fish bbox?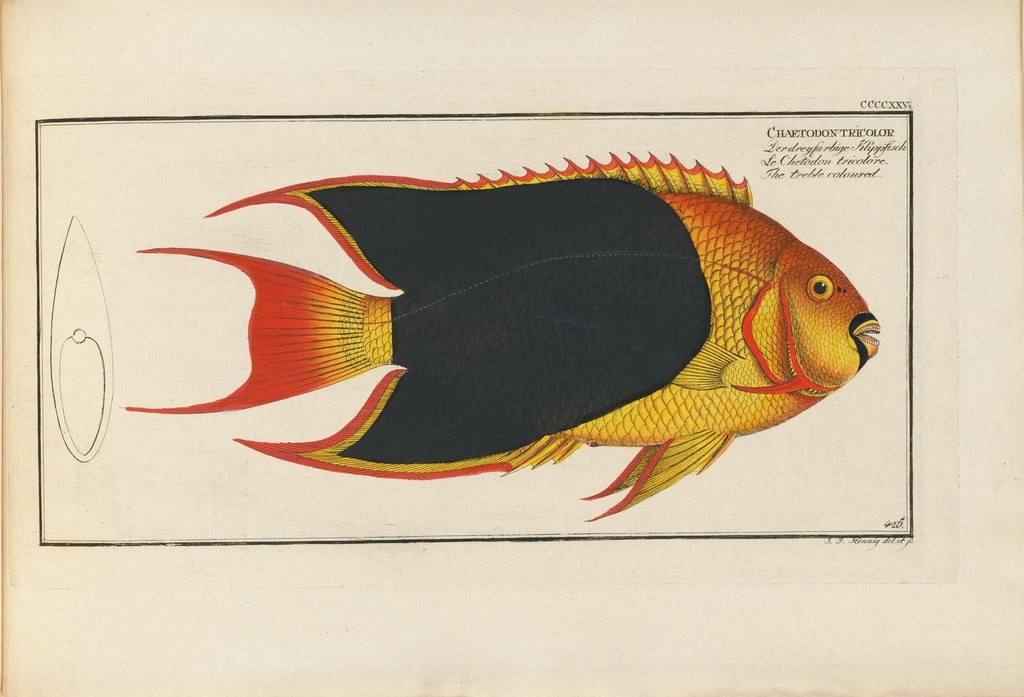
(x1=121, y1=148, x2=877, y2=520)
